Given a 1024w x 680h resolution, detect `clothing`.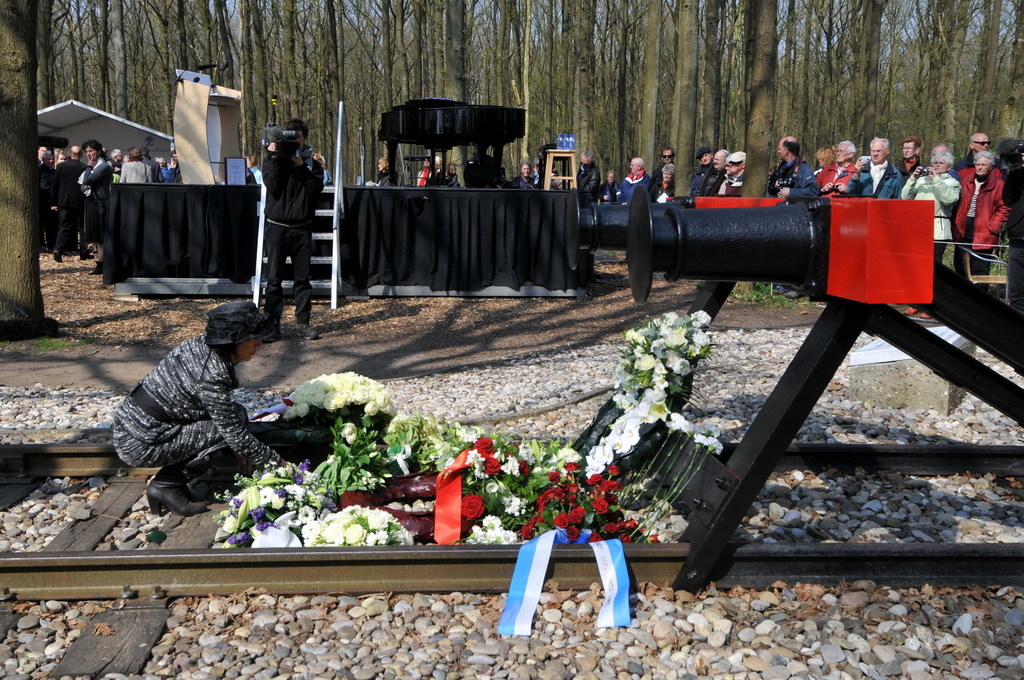
bbox=(511, 170, 531, 188).
